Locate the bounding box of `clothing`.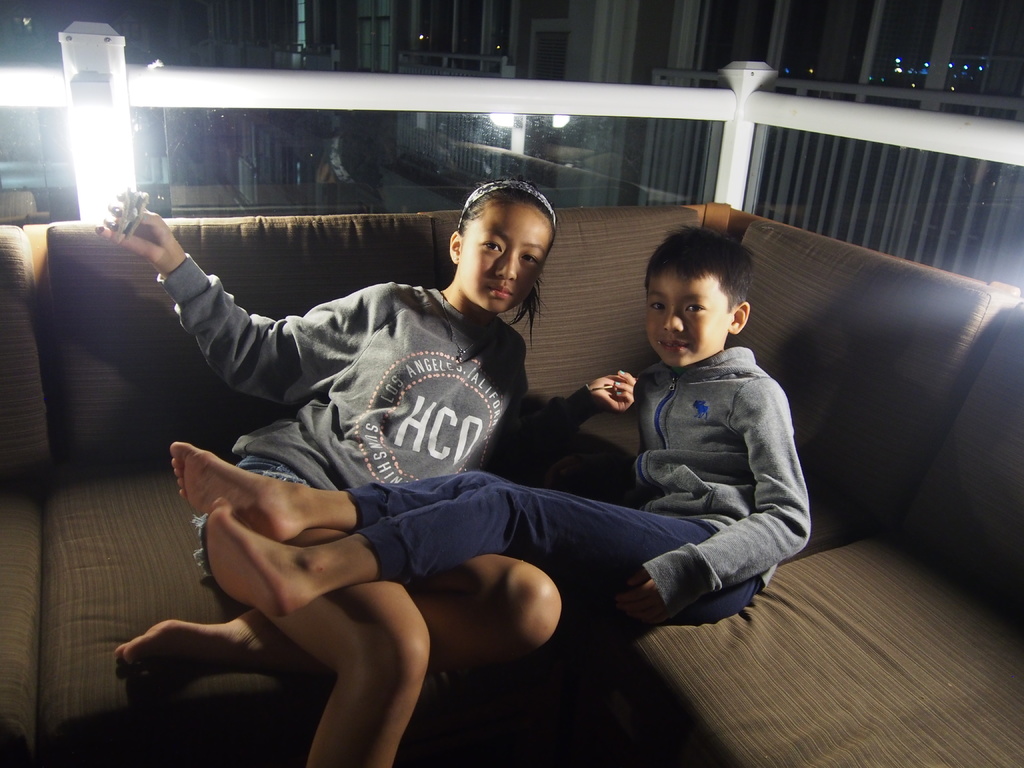
Bounding box: (left=348, top=340, right=811, bottom=630).
